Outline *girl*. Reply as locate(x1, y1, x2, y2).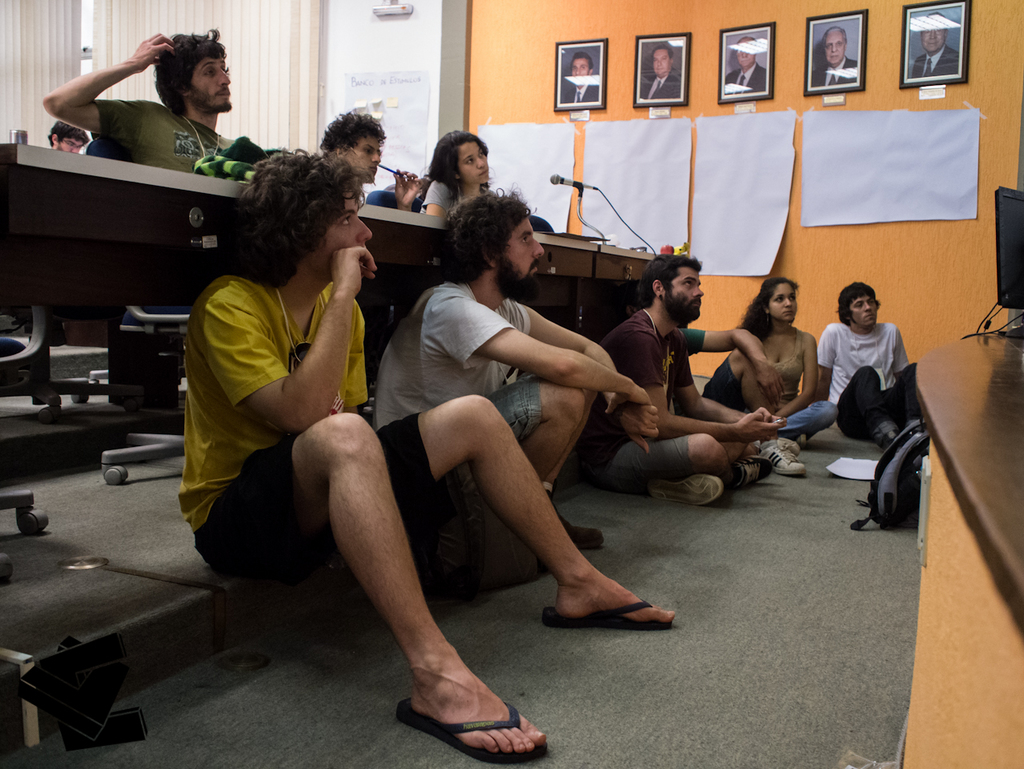
locate(733, 276, 840, 440).
